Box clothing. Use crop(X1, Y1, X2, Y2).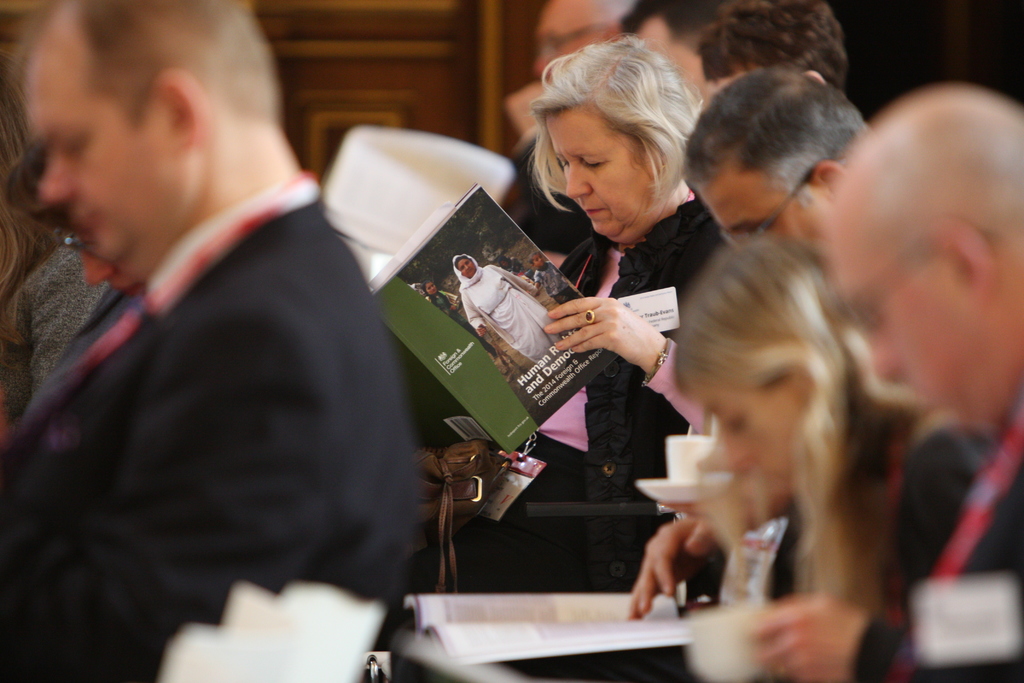
crop(454, 258, 566, 383).
